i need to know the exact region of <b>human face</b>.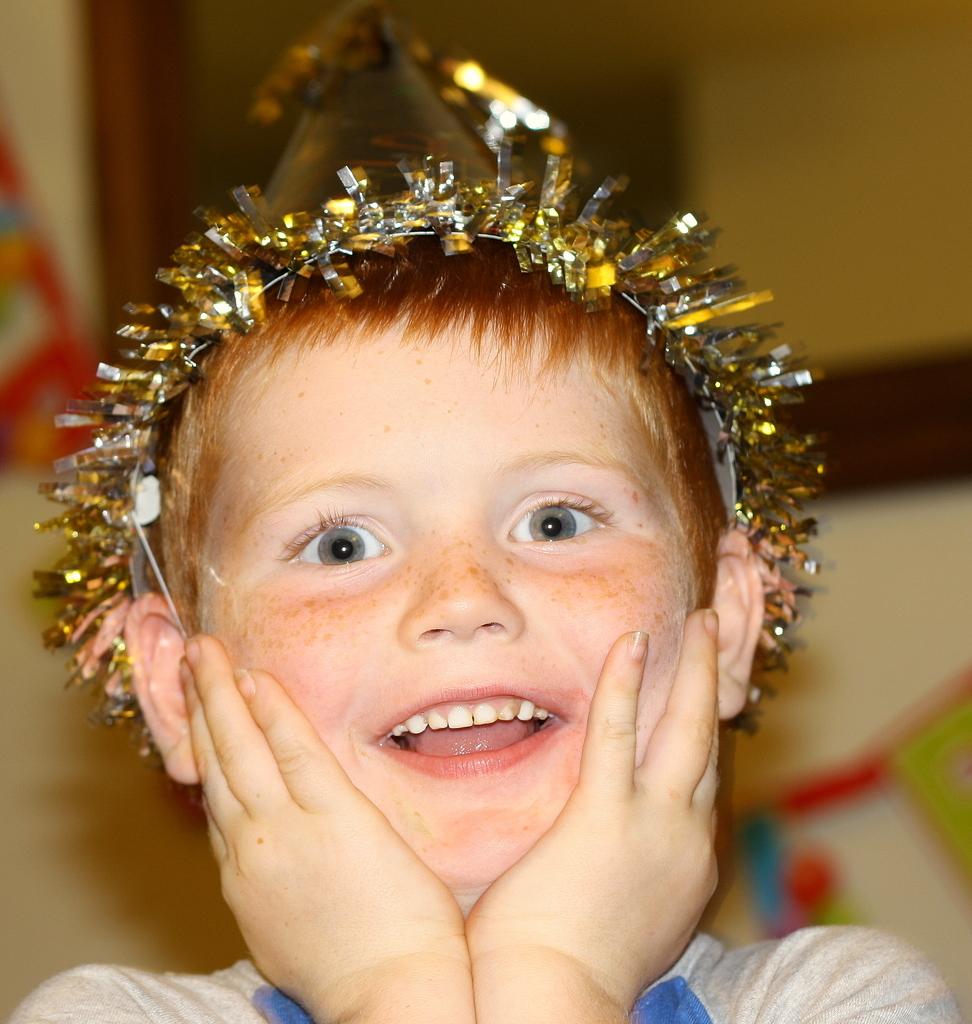
Region: bbox=[183, 321, 704, 910].
